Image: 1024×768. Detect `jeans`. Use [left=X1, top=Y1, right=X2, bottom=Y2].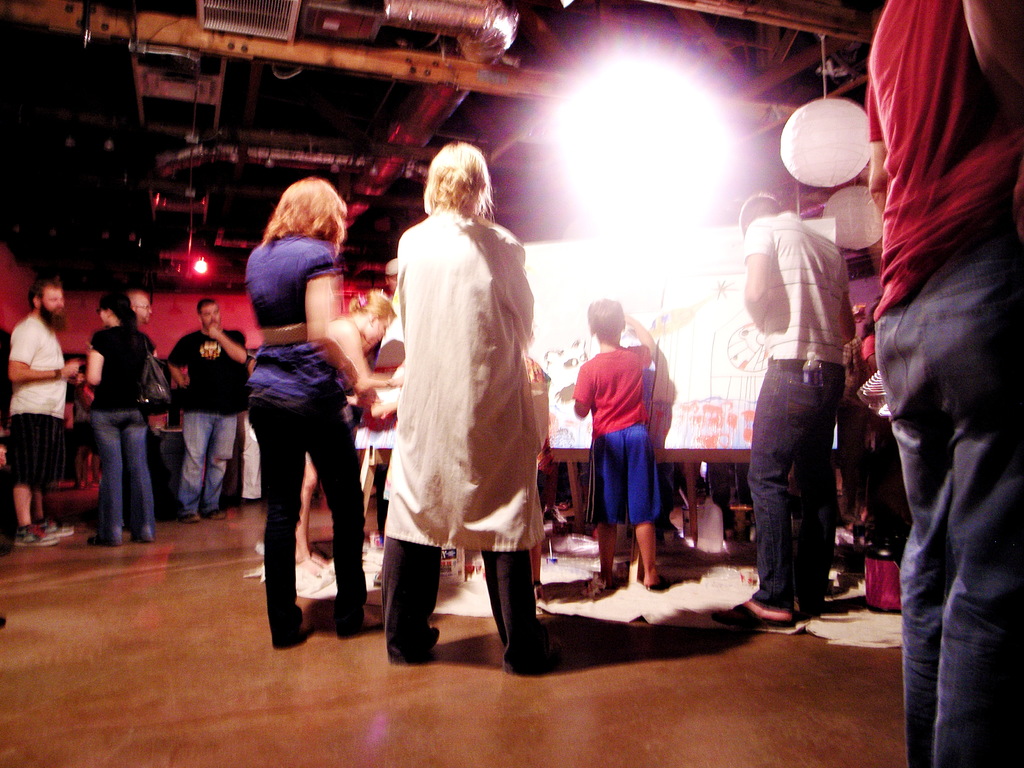
[left=751, top=351, right=851, bottom=643].
